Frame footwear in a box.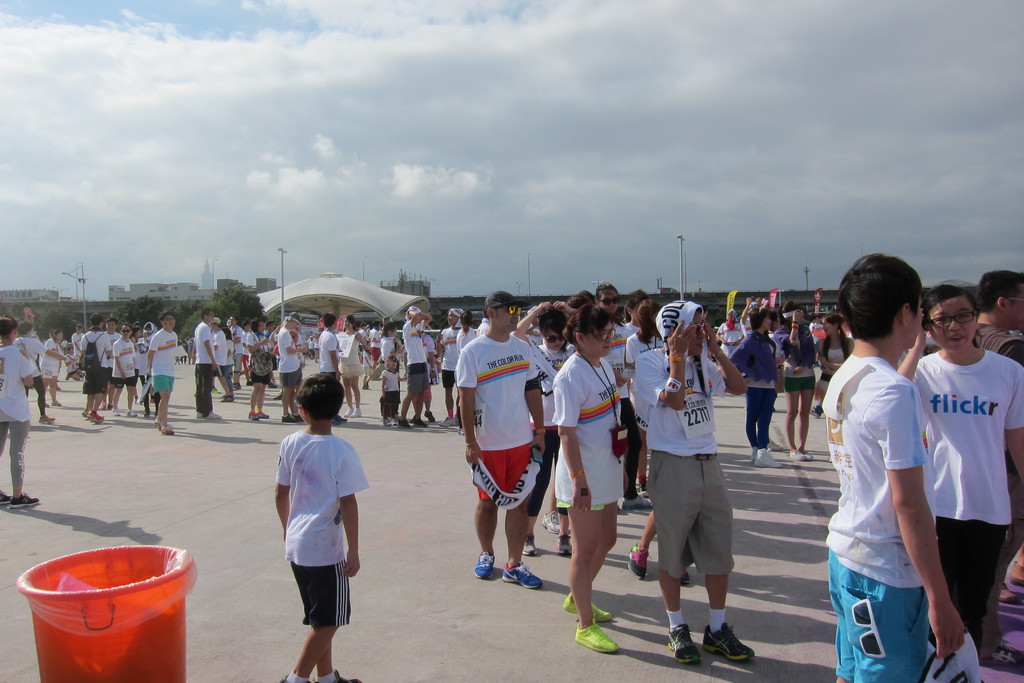
left=196, top=409, right=205, bottom=418.
